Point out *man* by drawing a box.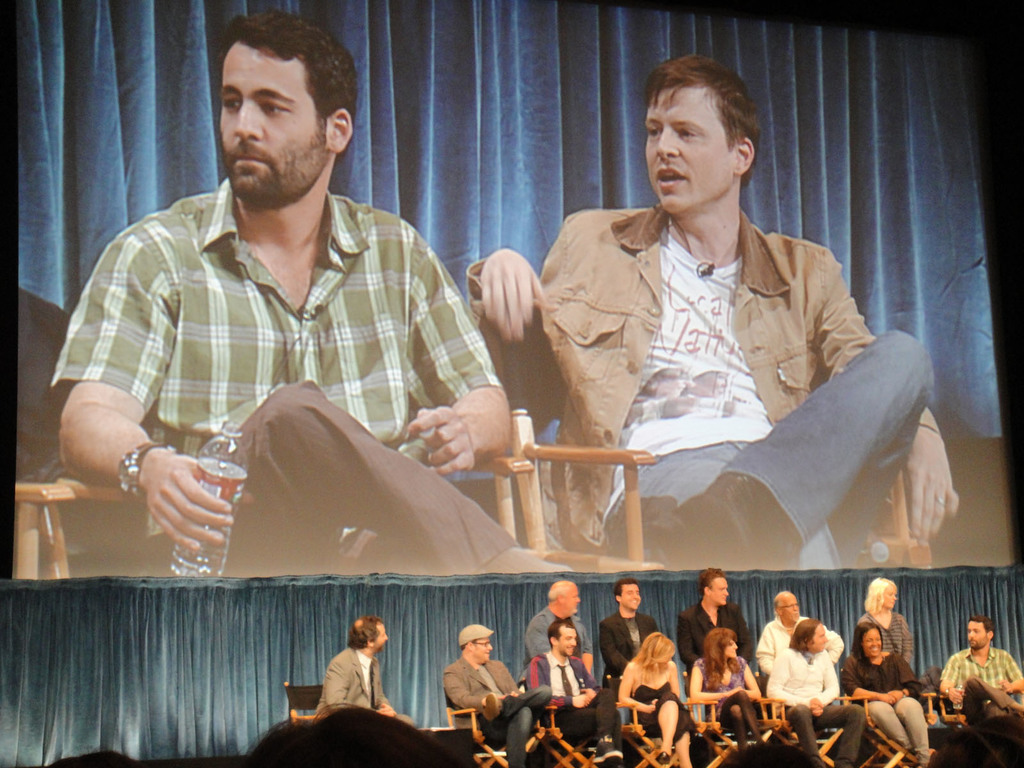
(x1=308, y1=615, x2=422, y2=733).
